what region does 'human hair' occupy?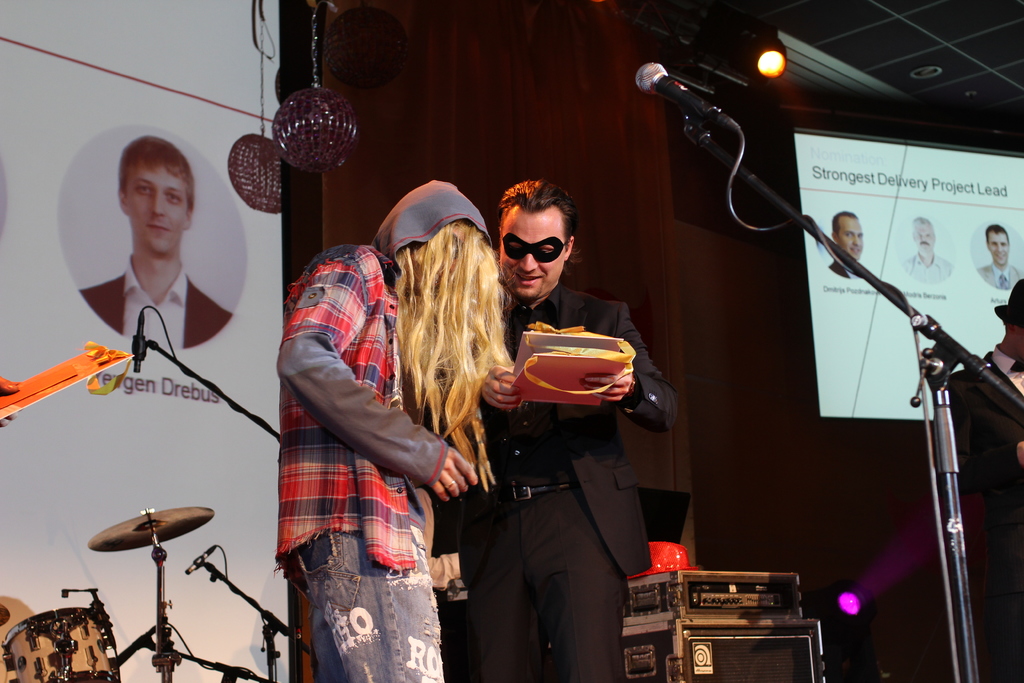
detection(122, 132, 194, 215).
